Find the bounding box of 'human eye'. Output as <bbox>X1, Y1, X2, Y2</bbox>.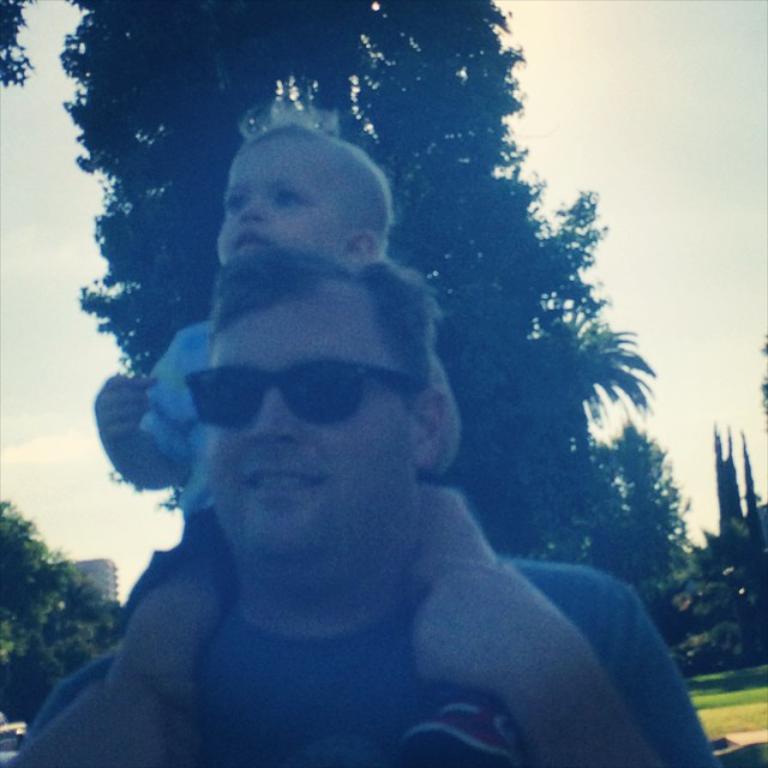
<bbox>274, 186, 307, 209</bbox>.
